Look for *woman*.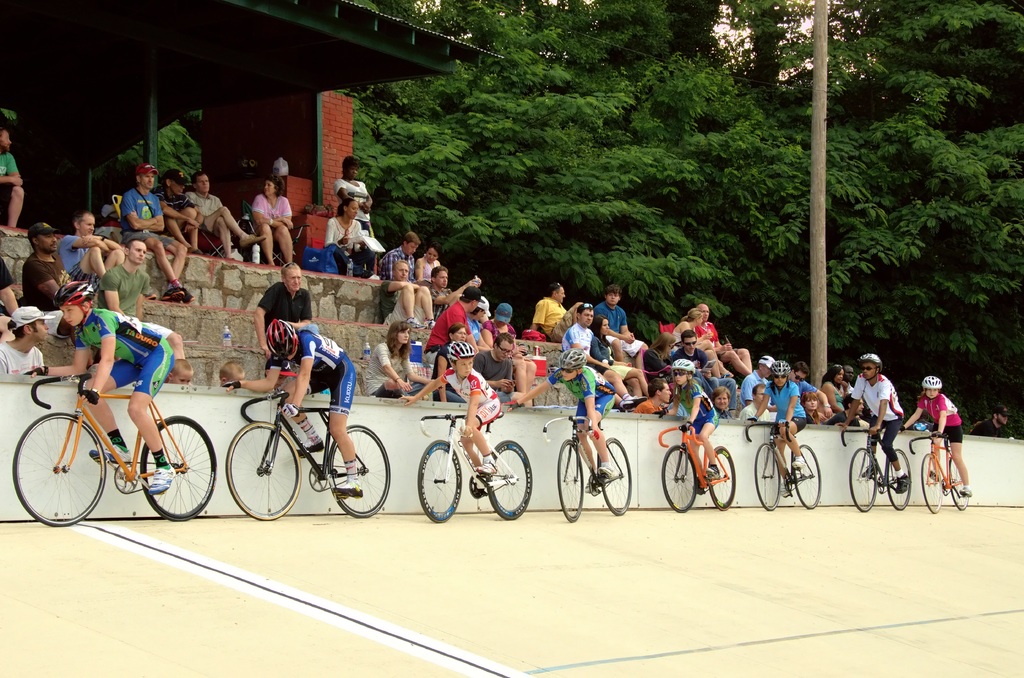
Found: region(586, 311, 652, 399).
